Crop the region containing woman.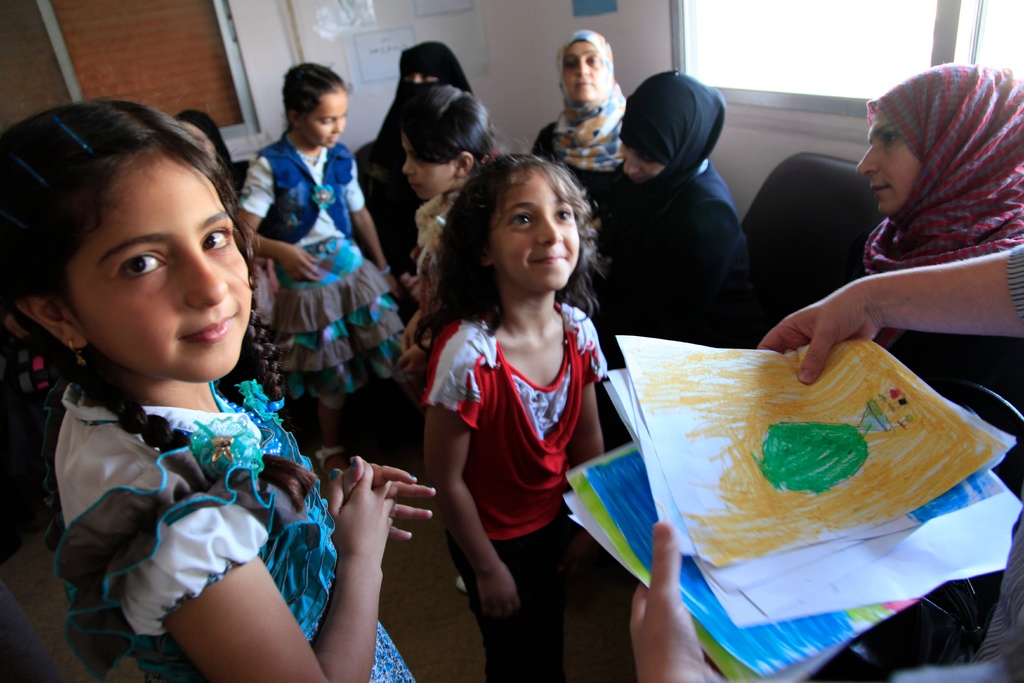
Crop region: x1=585, y1=68, x2=757, y2=362.
